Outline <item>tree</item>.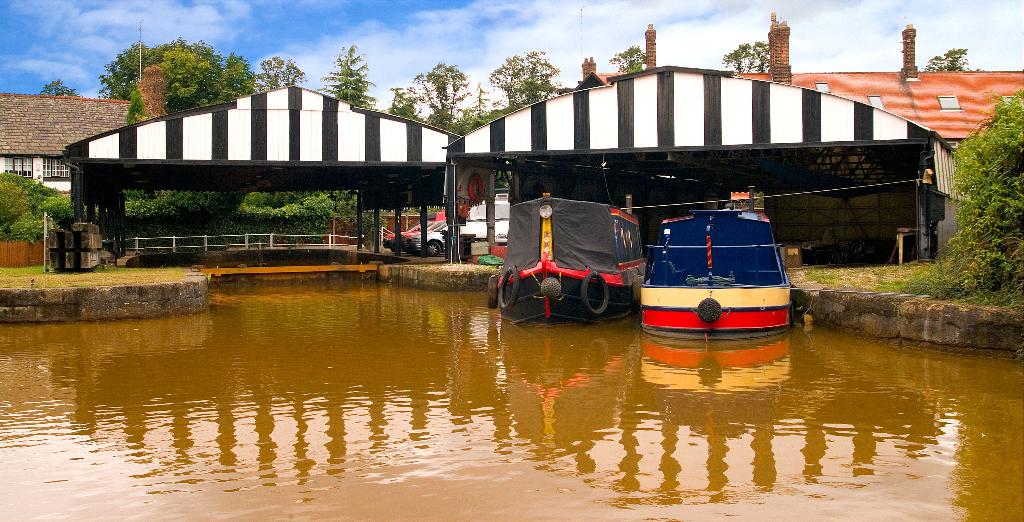
Outline: bbox=[36, 77, 83, 97].
